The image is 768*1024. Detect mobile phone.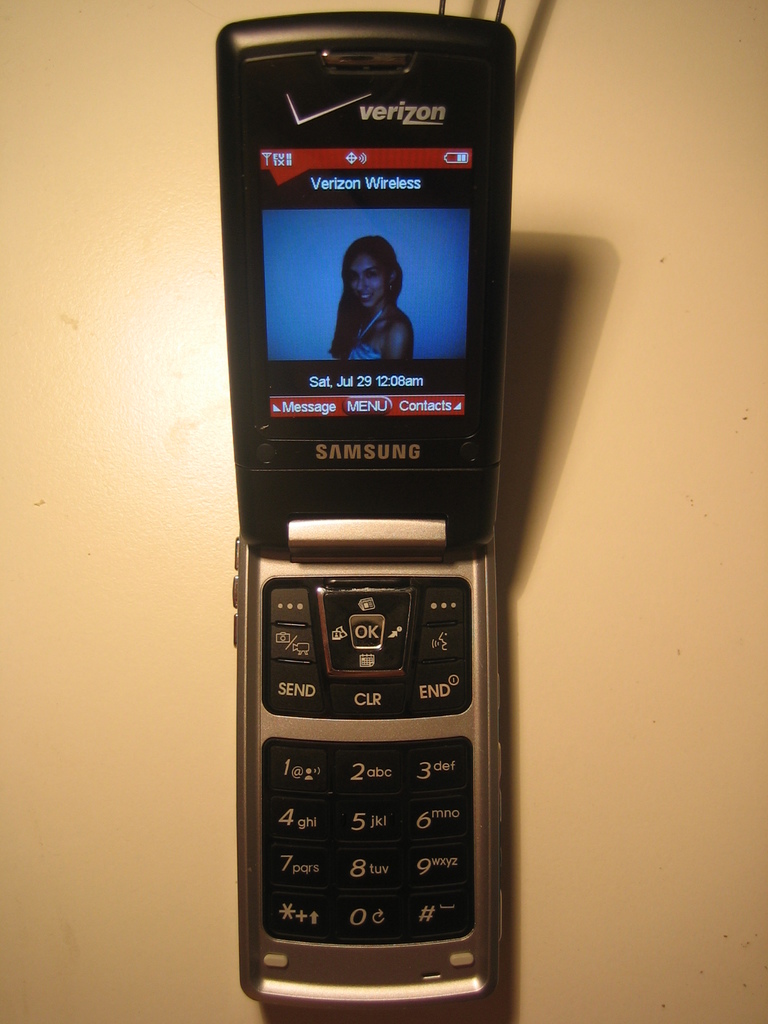
Detection: bbox(190, 33, 552, 981).
